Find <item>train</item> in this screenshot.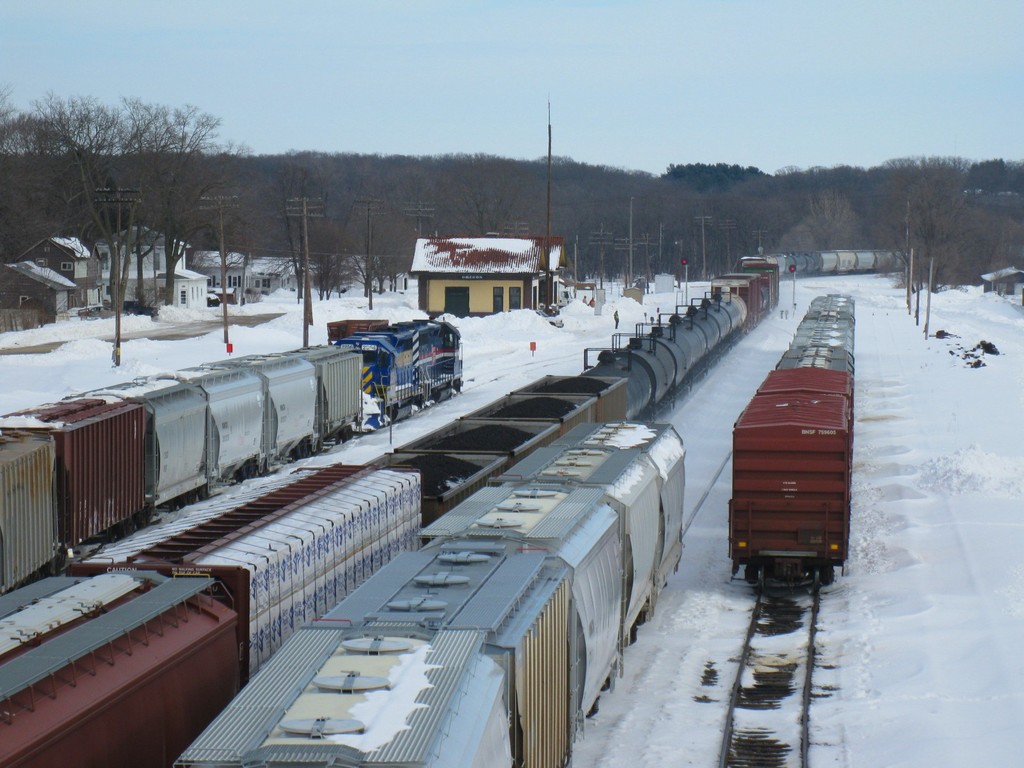
The bounding box for <item>train</item> is [left=0, top=249, right=912, bottom=767].
